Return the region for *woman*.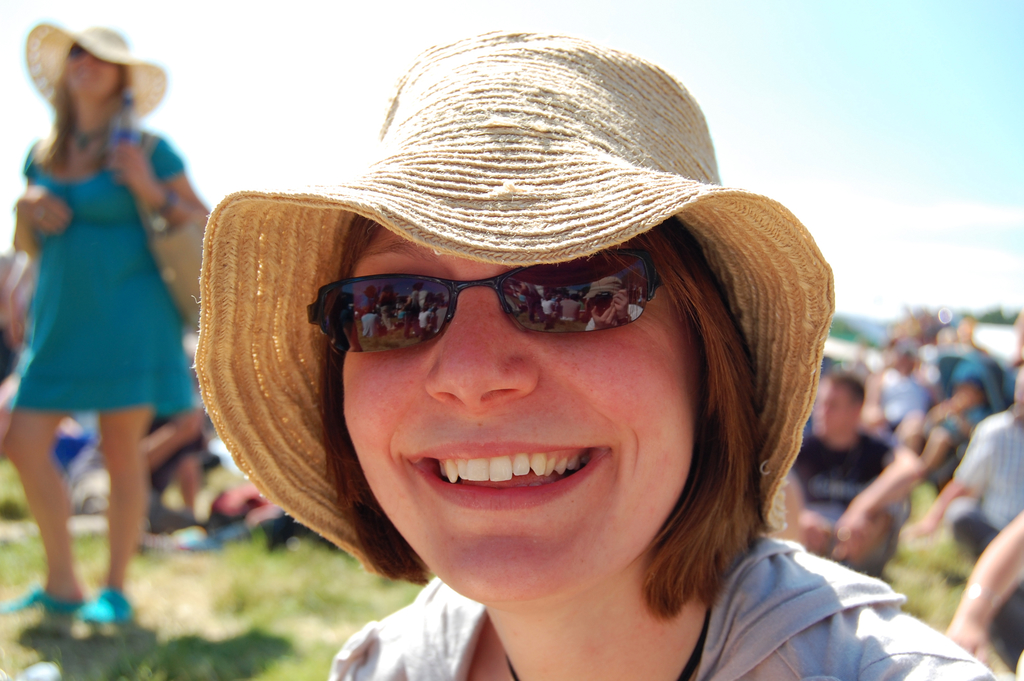
bbox(190, 35, 1001, 680).
